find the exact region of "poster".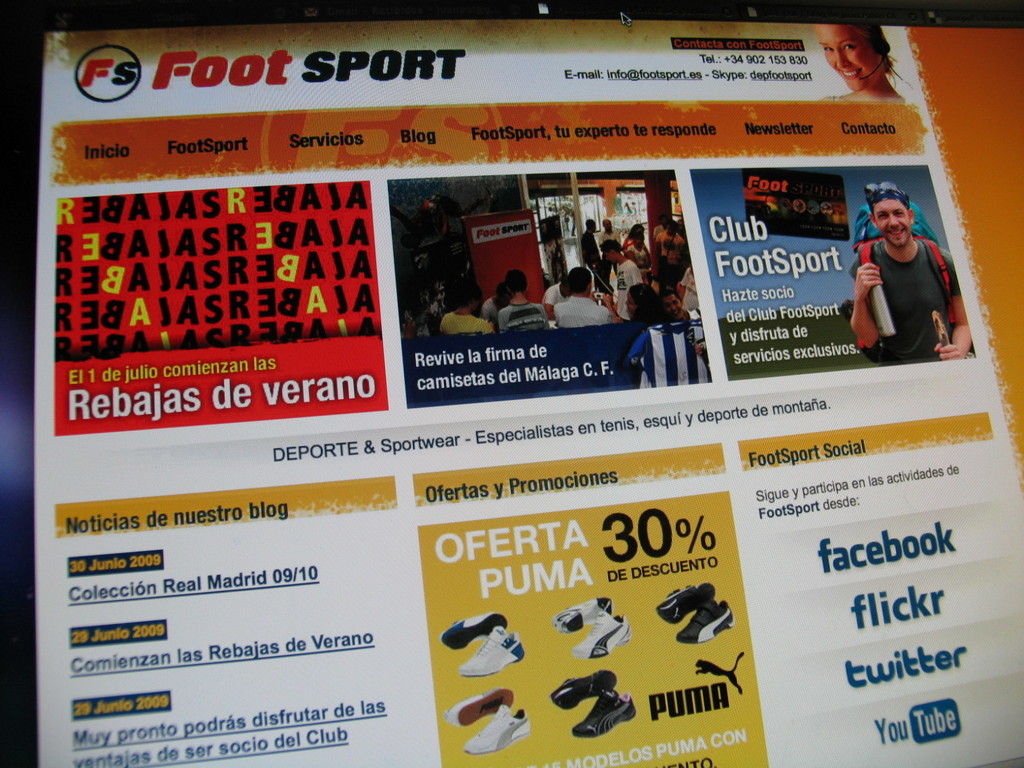
Exact region: pyautogui.locateOnScreen(10, 17, 1022, 767).
